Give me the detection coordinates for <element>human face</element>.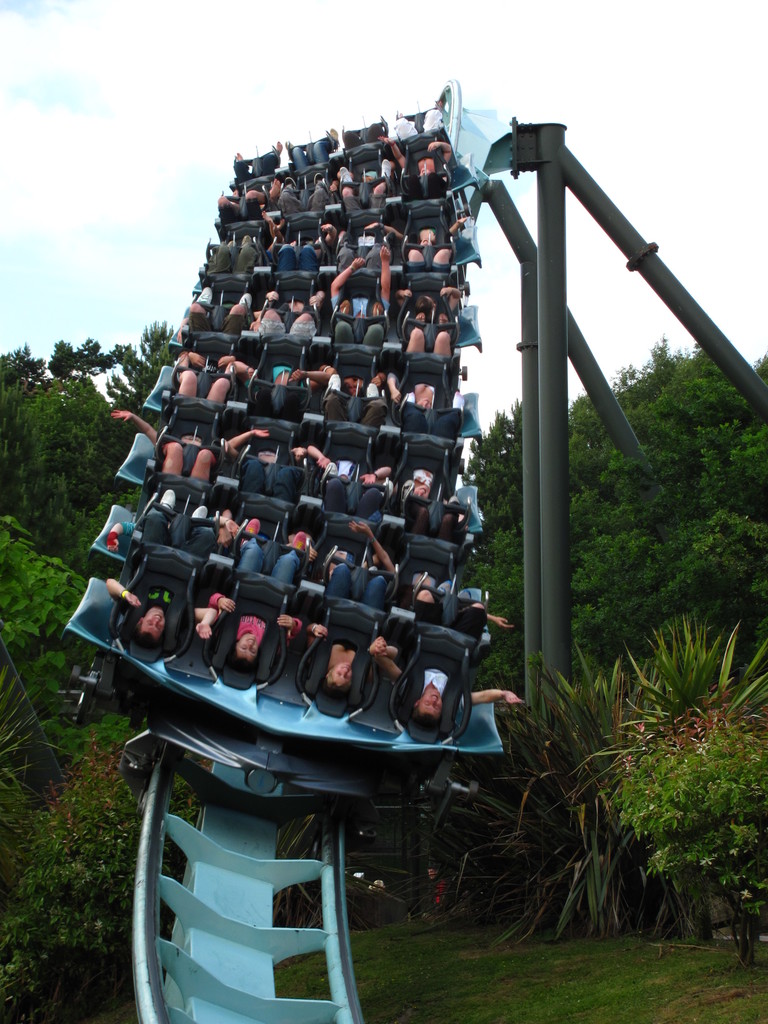
<bbox>420, 684, 442, 715</bbox>.
